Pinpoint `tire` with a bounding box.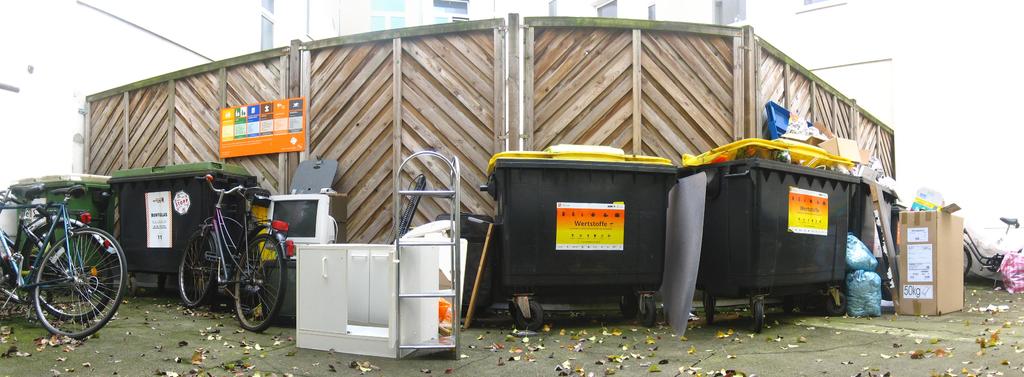
(619,292,637,320).
